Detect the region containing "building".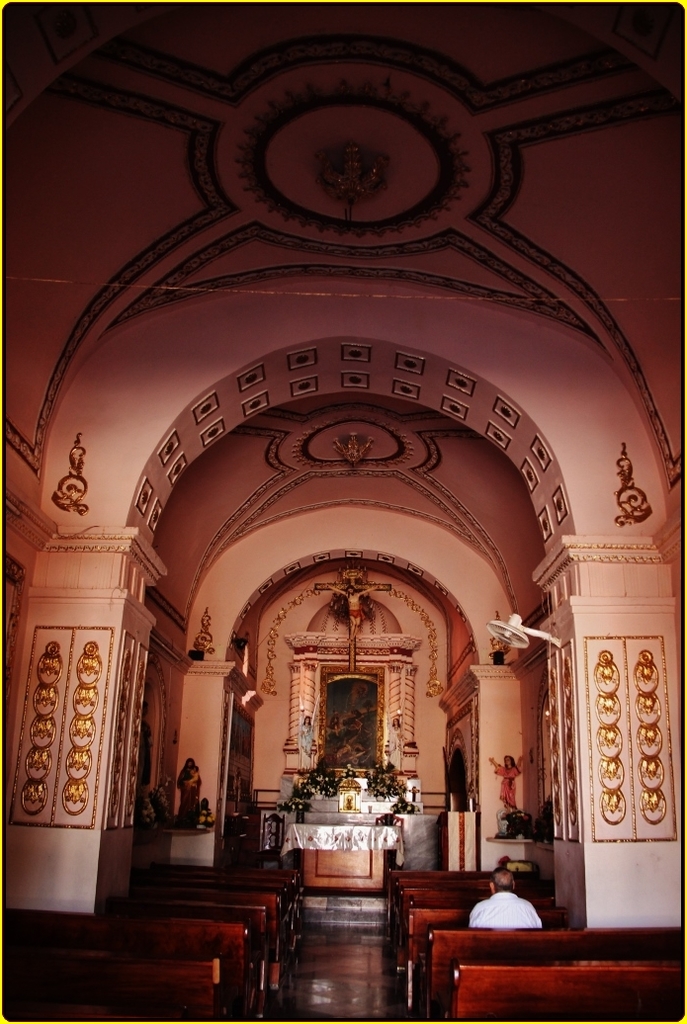
<bbox>0, 2, 686, 1022</bbox>.
